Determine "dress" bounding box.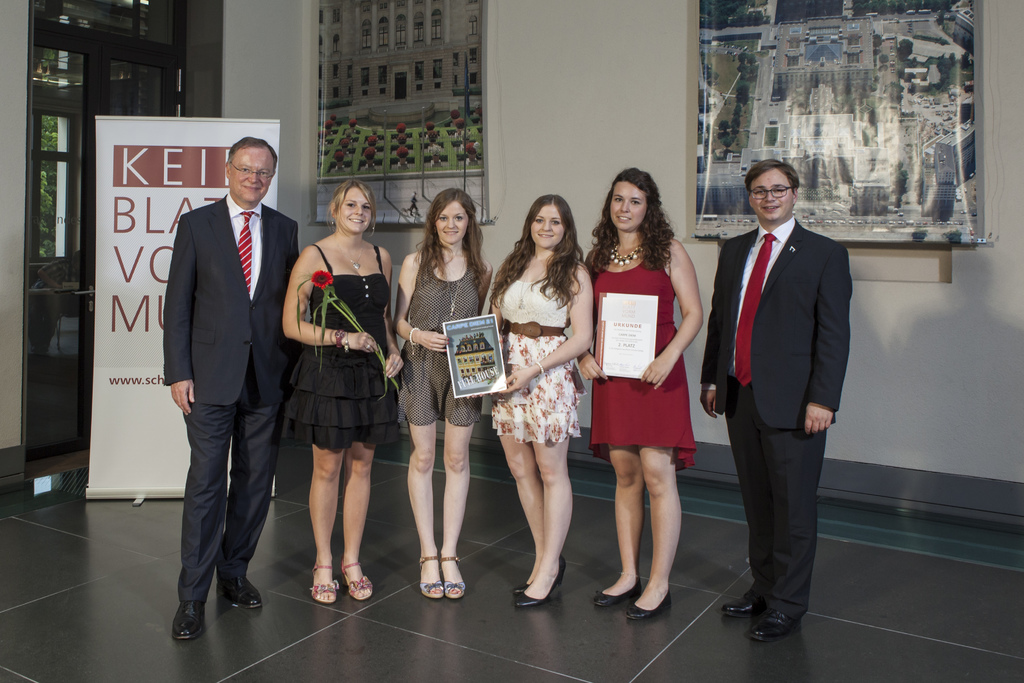
Determined: 588 257 695 472.
